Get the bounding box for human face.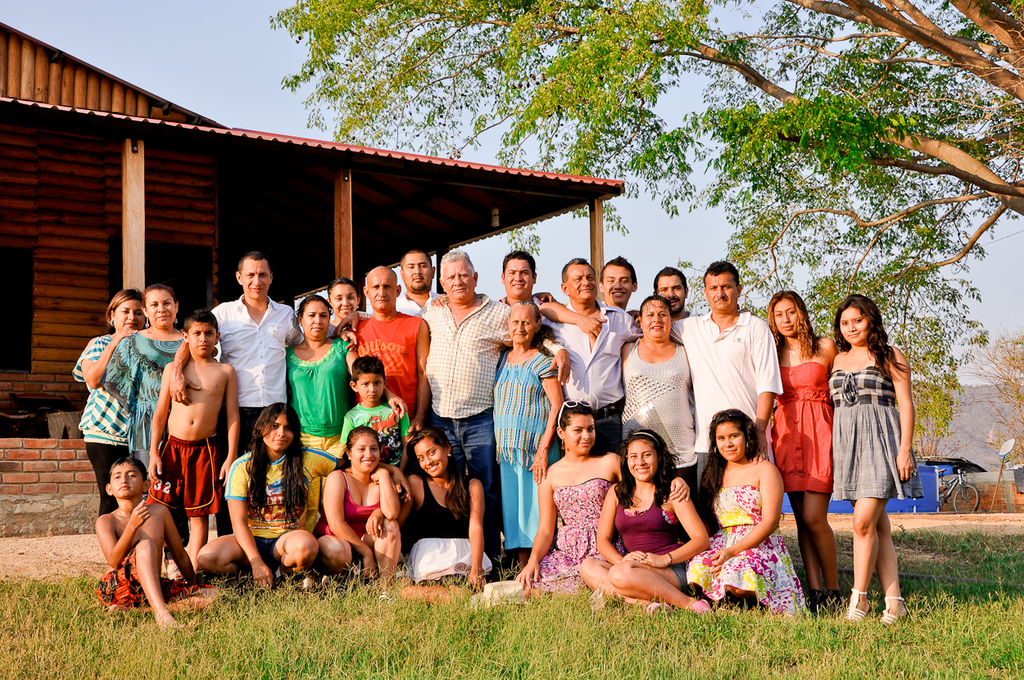
360/369/386/399.
